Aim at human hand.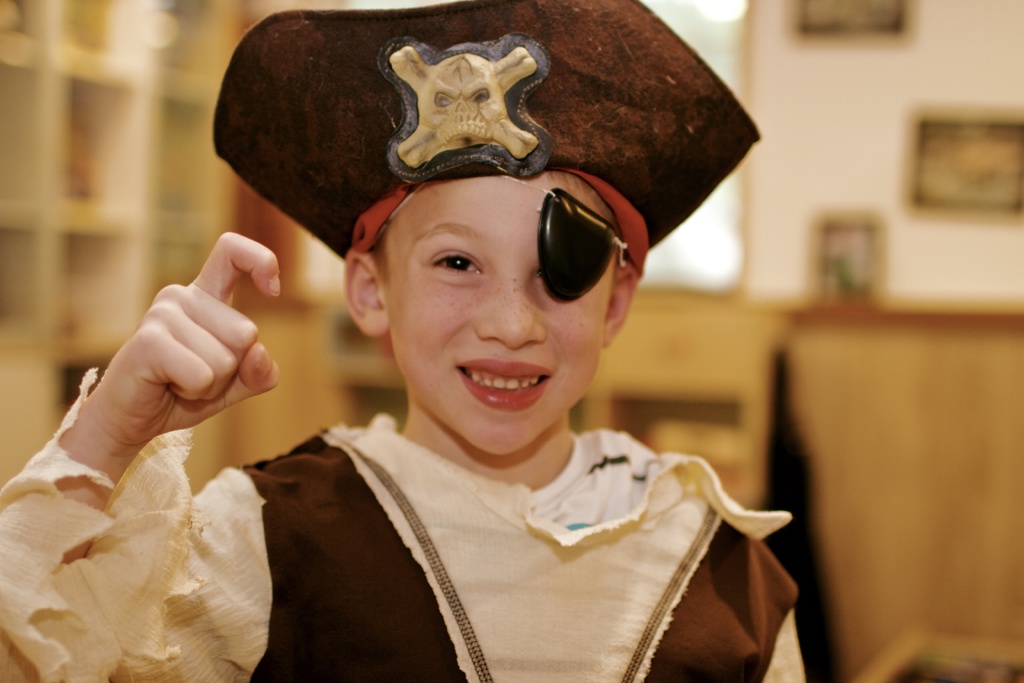
Aimed at (65, 250, 292, 468).
